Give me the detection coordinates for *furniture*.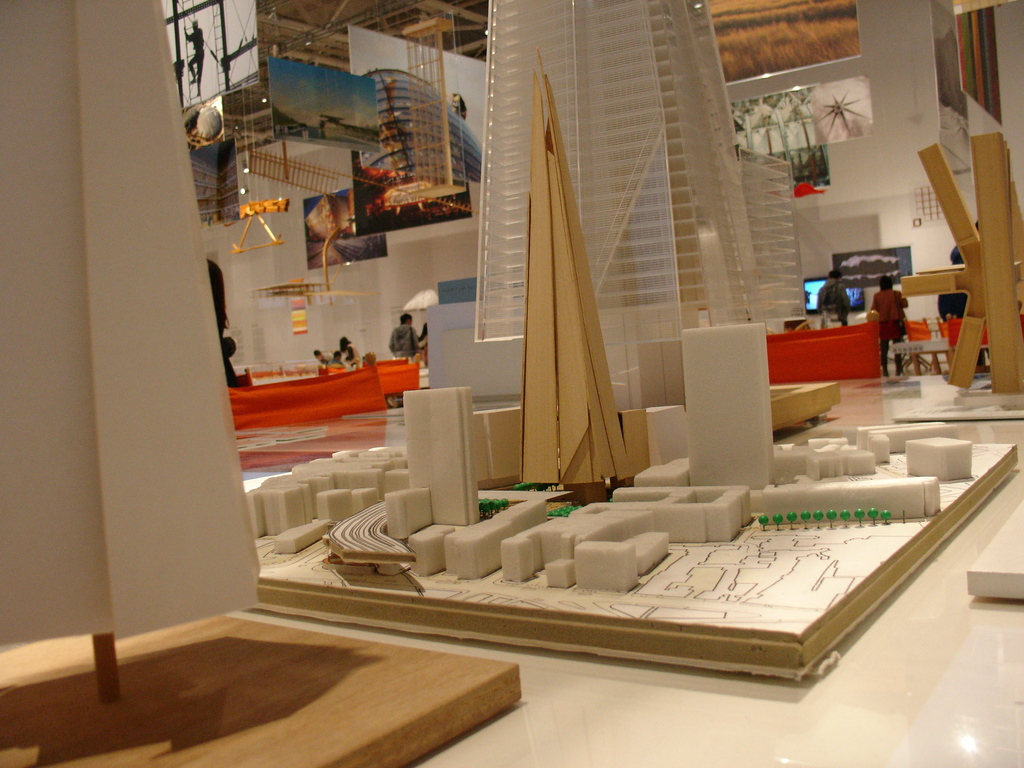
<box>236,367,253,387</box>.
